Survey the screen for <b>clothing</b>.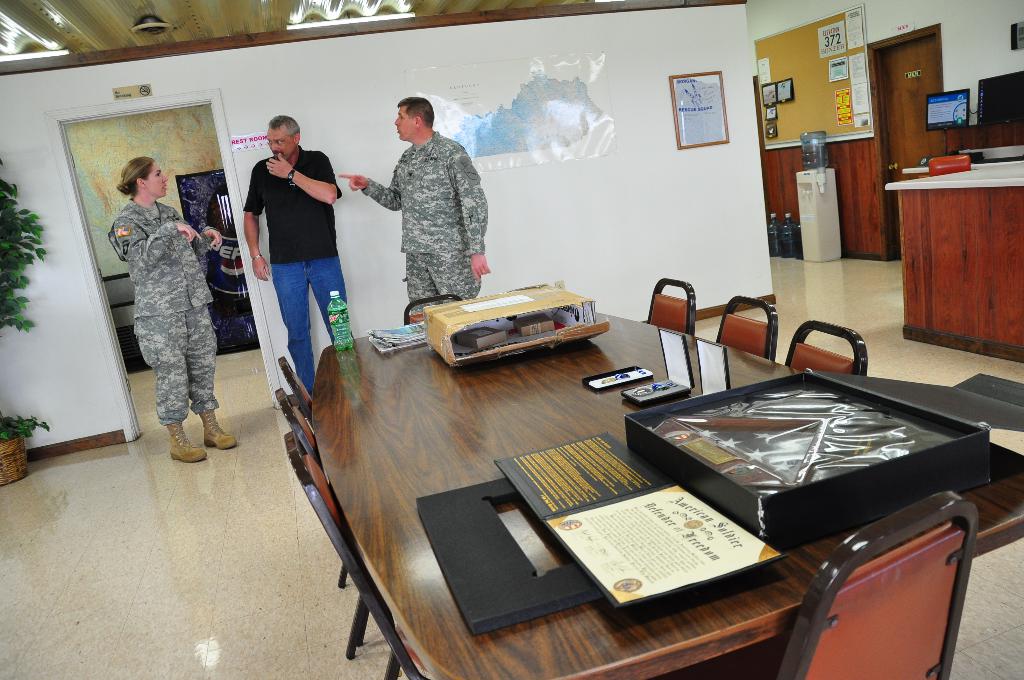
Survey found: <box>111,156,216,439</box>.
